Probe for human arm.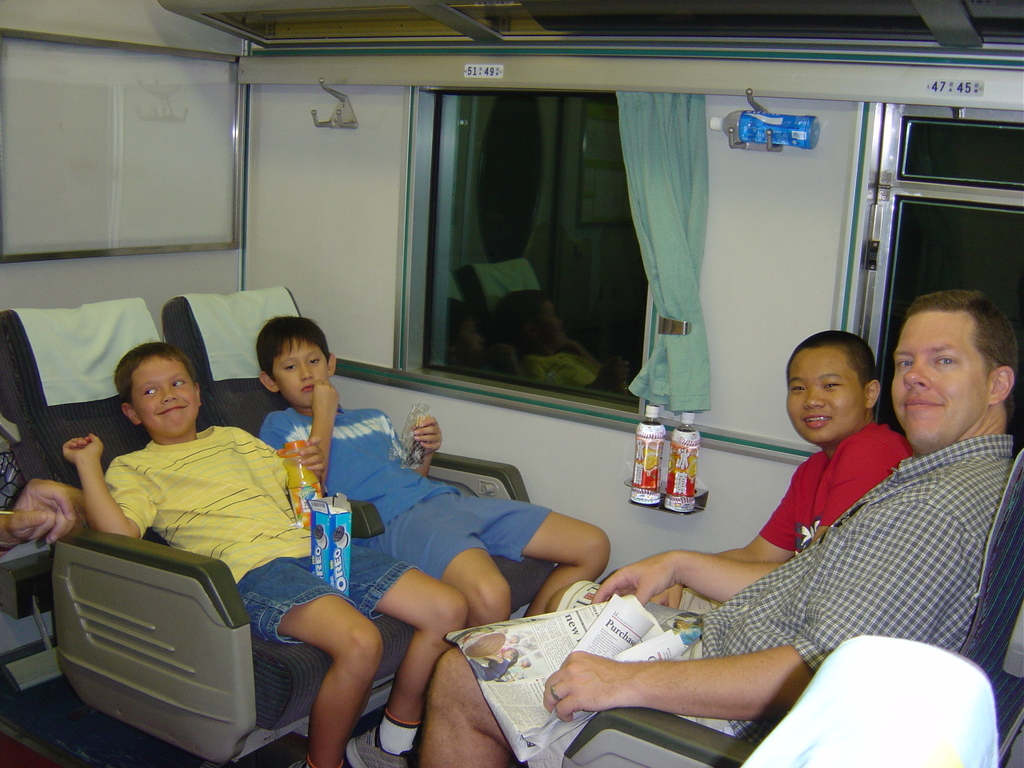
Probe result: [0,473,84,557].
